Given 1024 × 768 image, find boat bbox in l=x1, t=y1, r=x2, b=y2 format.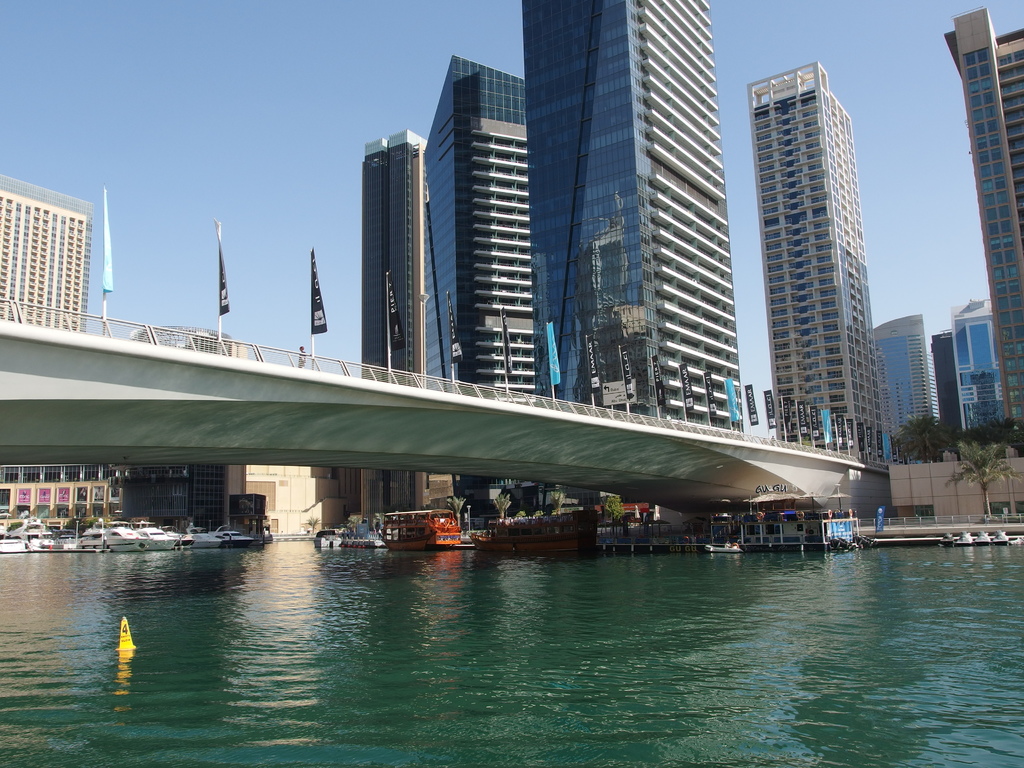
l=468, t=505, r=596, b=552.
